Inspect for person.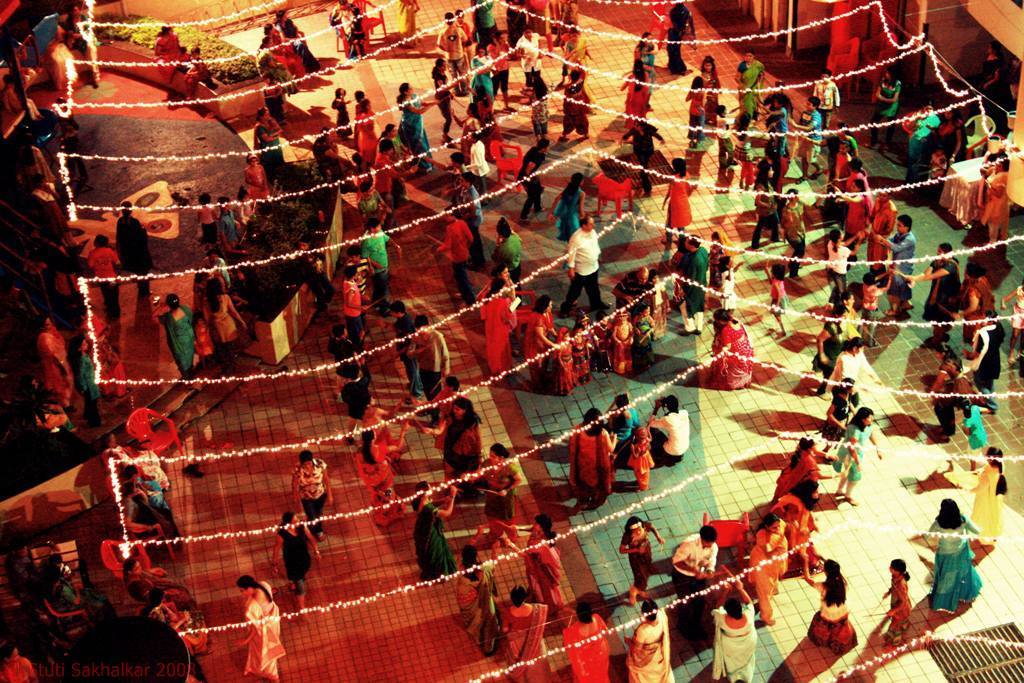
Inspection: crop(870, 210, 919, 299).
